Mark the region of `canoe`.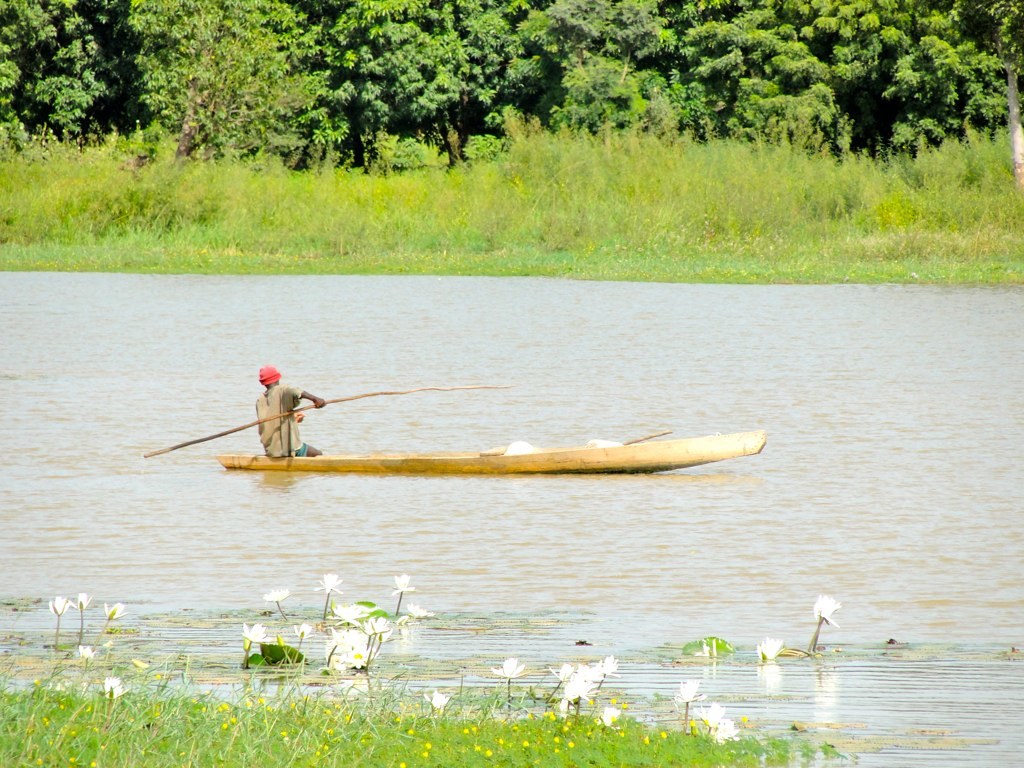
Region: crop(215, 427, 761, 474).
